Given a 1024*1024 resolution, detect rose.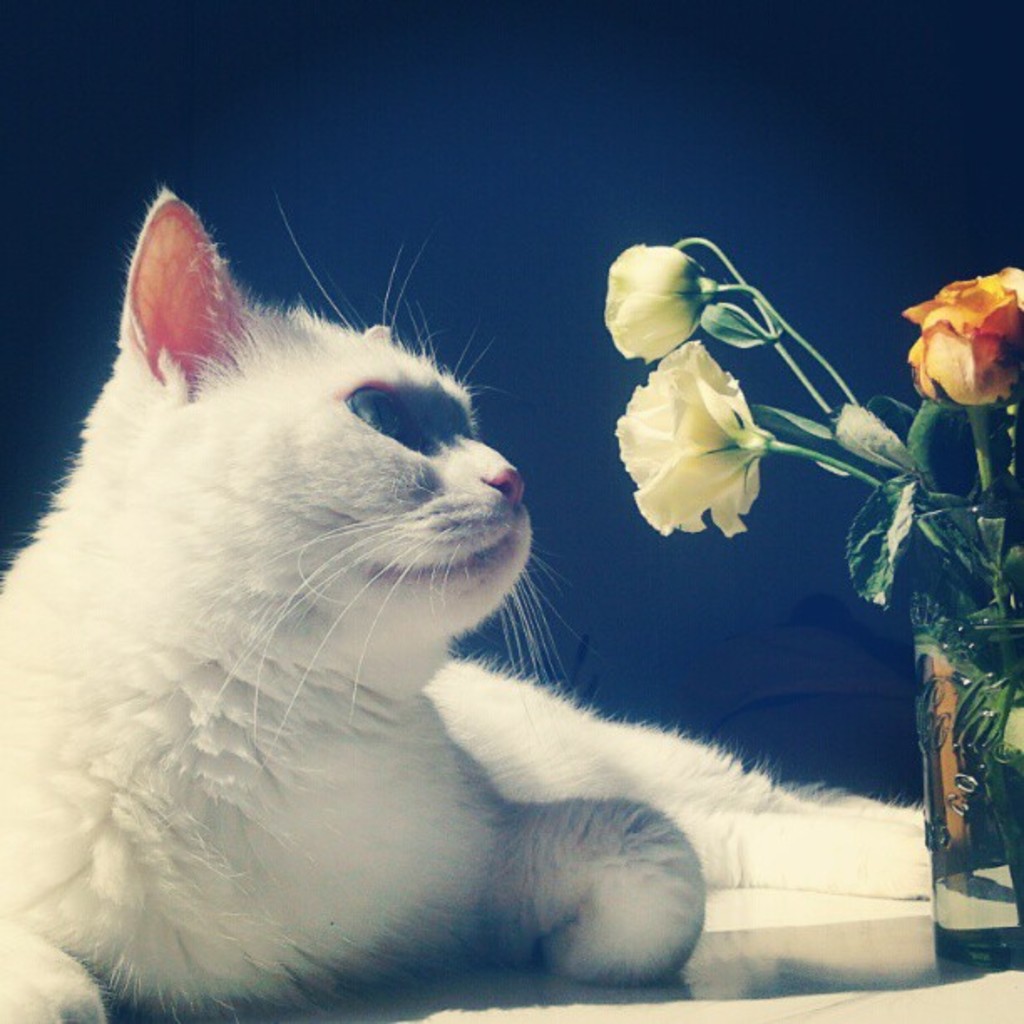
(602,239,714,361).
